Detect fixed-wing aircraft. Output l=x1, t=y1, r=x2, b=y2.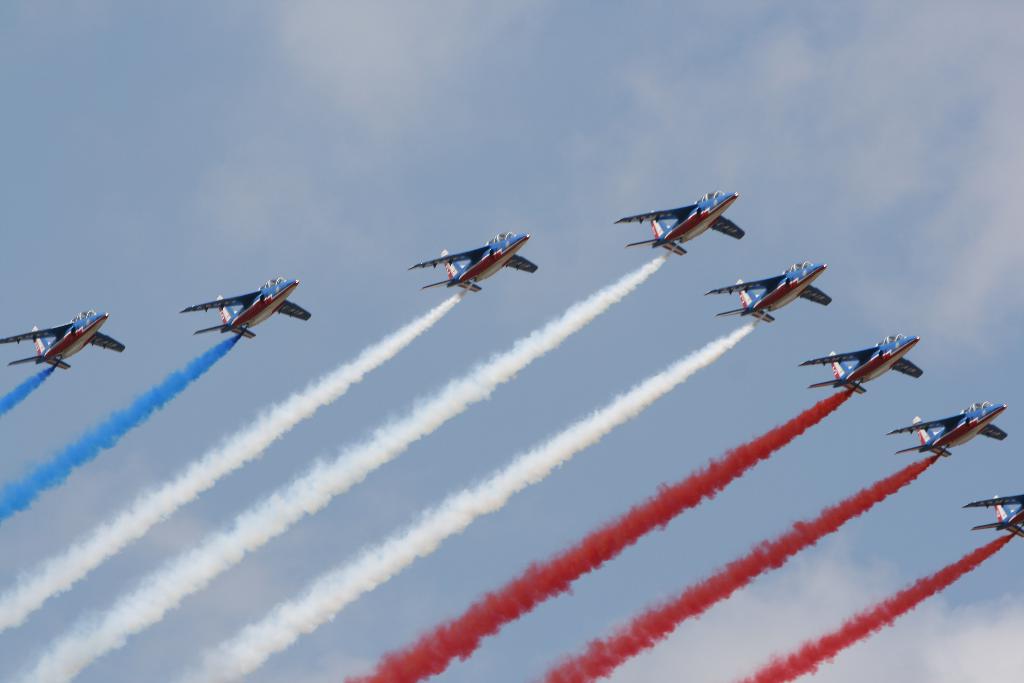
l=410, t=234, r=536, b=295.
